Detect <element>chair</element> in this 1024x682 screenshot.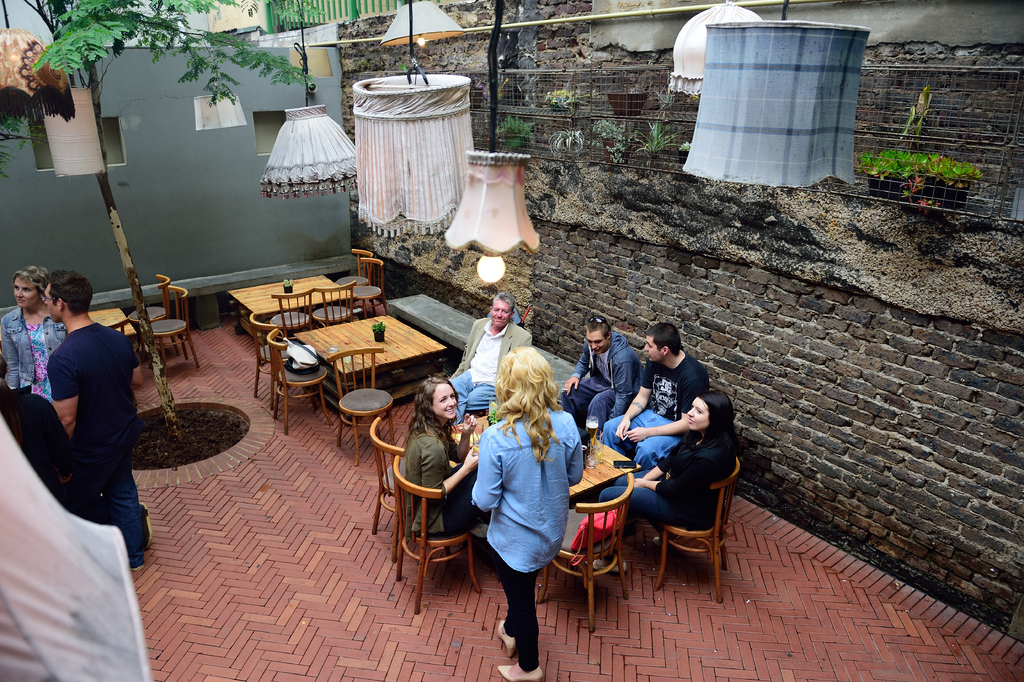
Detection: bbox(325, 347, 400, 467).
